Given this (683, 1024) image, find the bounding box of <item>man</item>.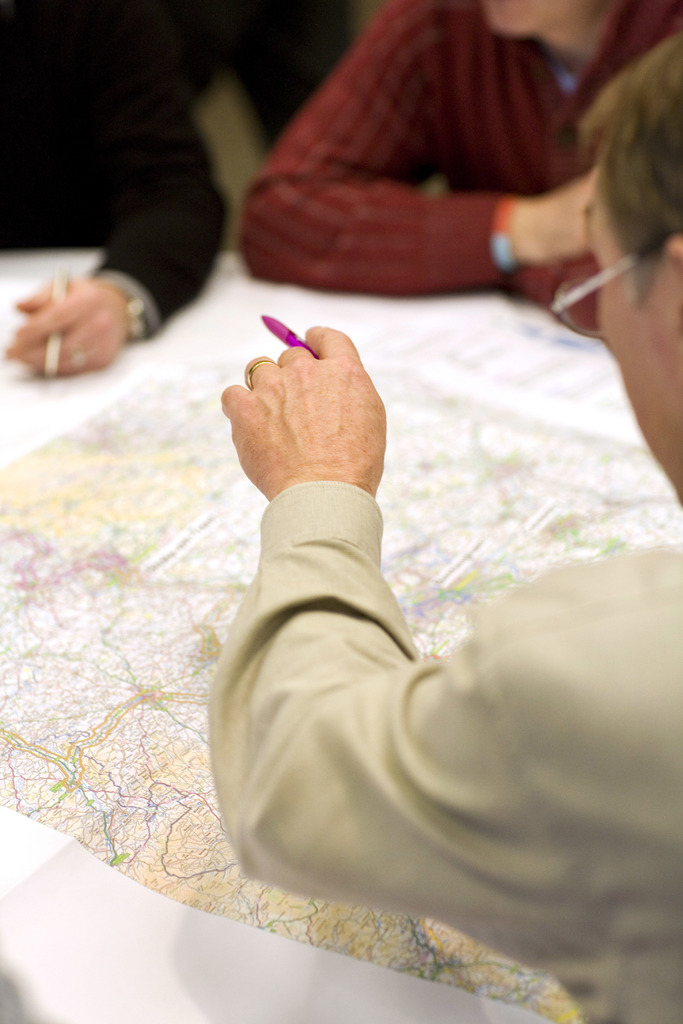
(x1=219, y1=25, x2=682, y2=1023).
